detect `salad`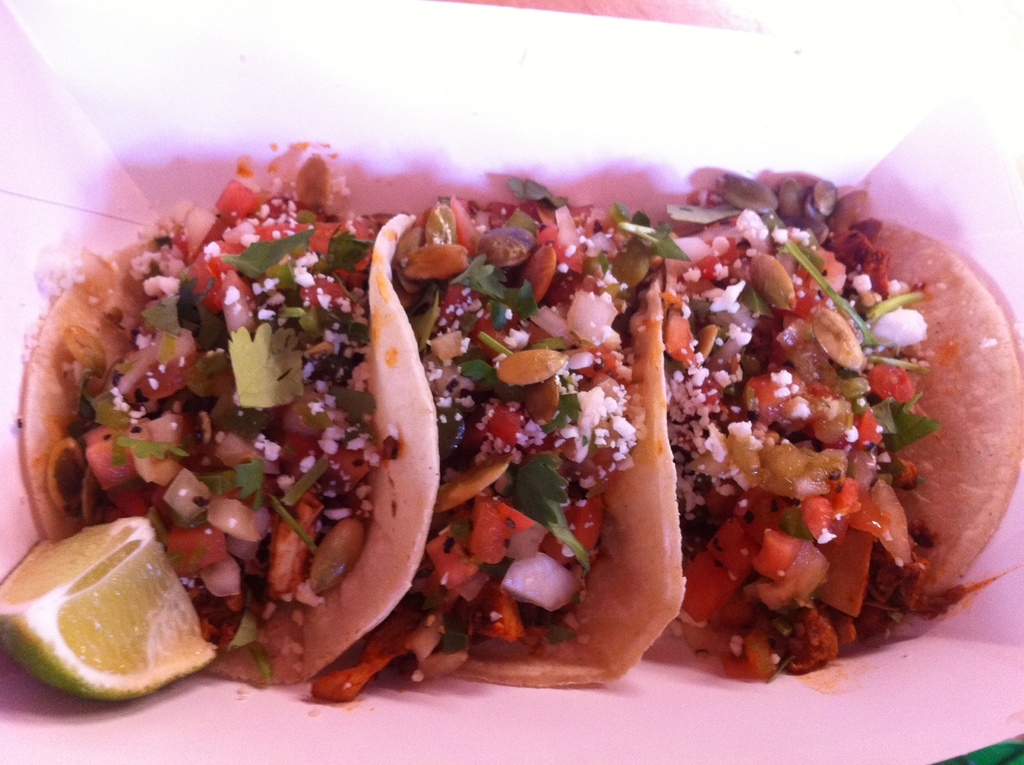
(307,164,649,688)
